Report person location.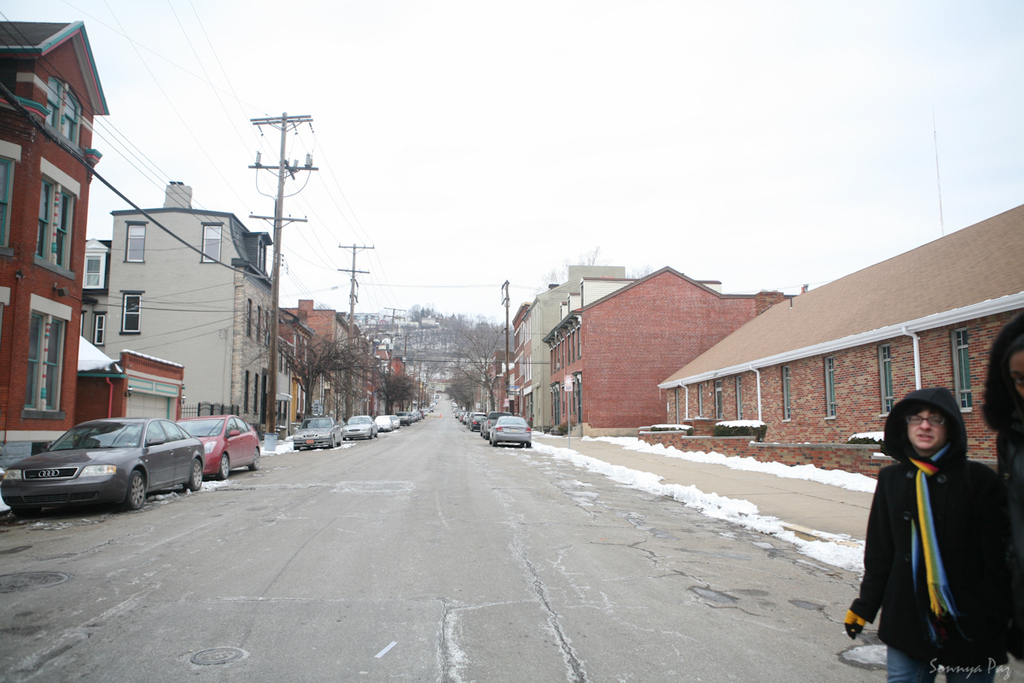
Report: box(846, 386, 1004, 682).
